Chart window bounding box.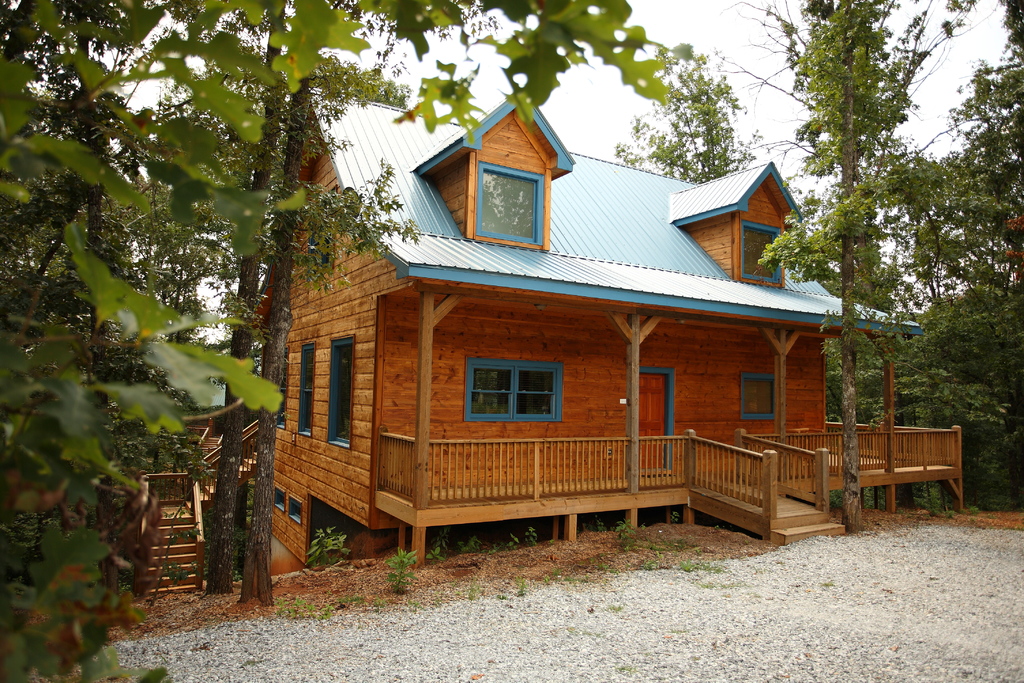
Charted: (741, 374, 777, 418).
